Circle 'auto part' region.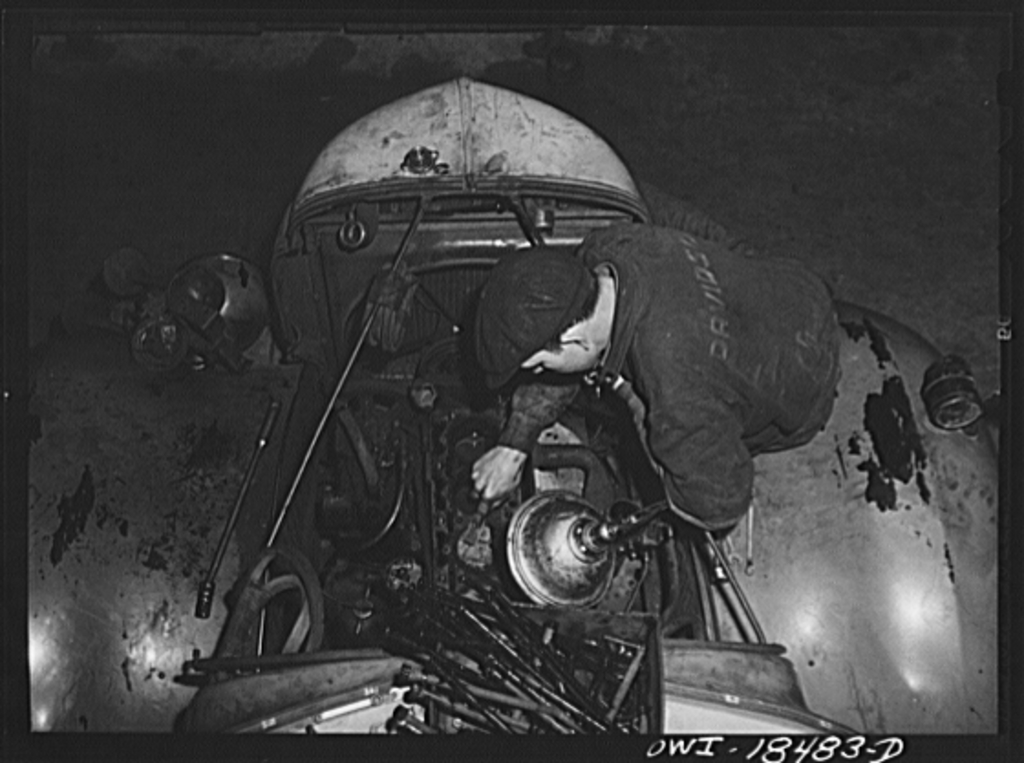
Region: box(166, 253, 271, 359).
